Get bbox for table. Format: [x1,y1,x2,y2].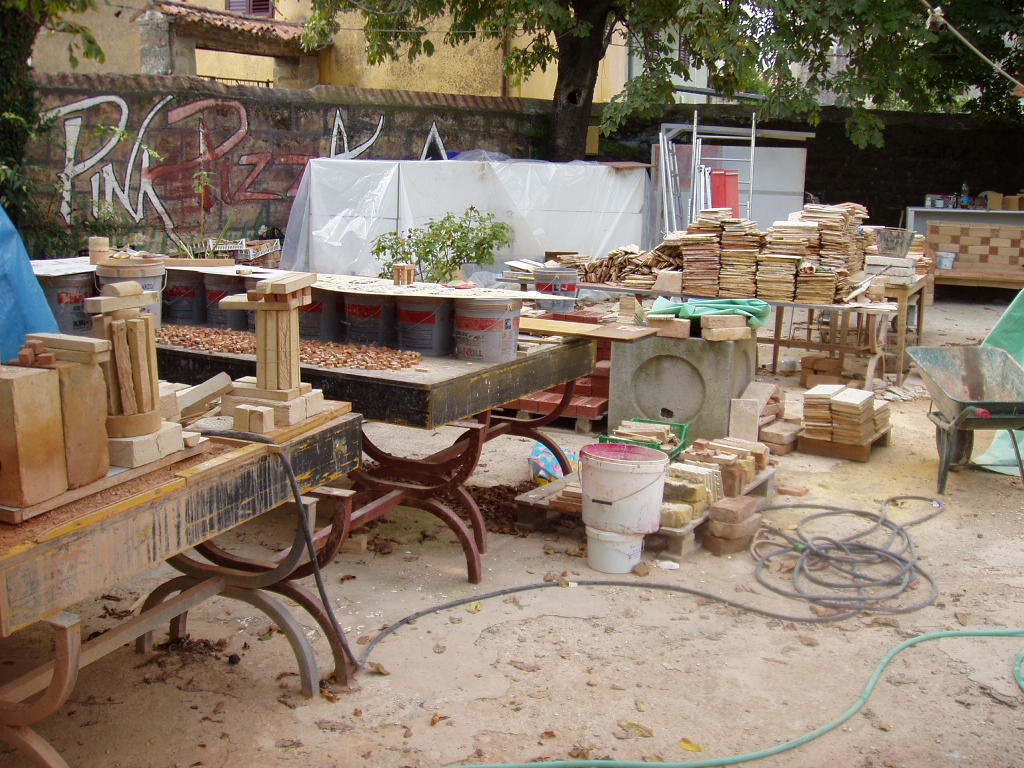
[0,285,419,767].
